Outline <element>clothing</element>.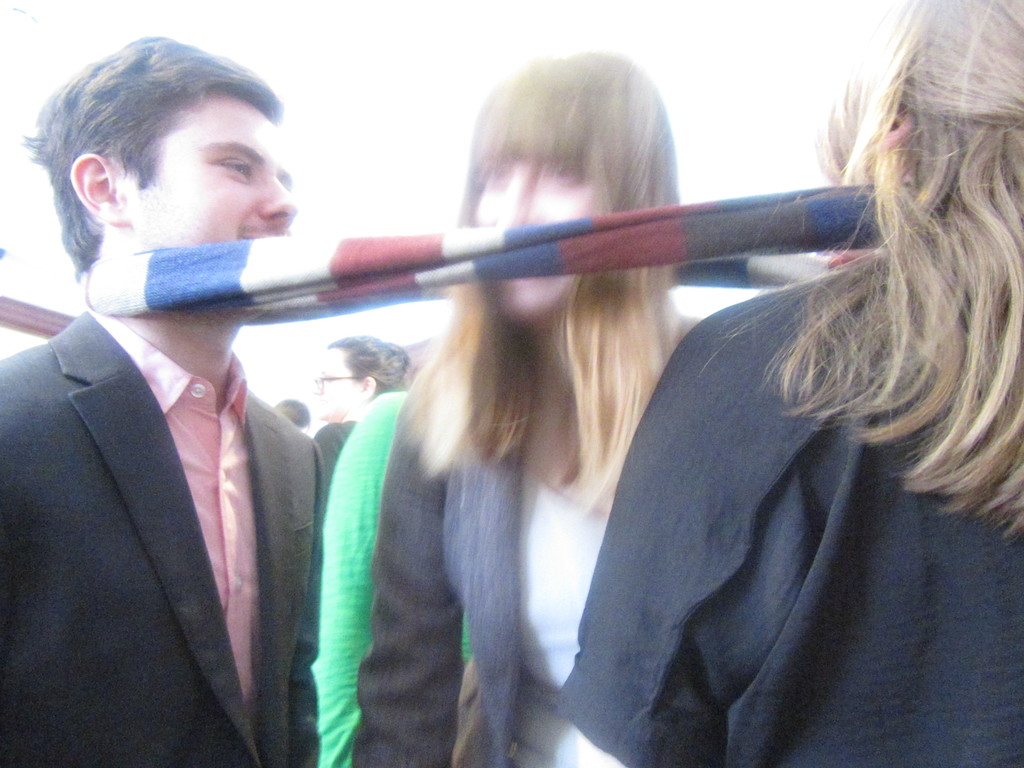
Outline: <box>312,419,356,488</box>.
